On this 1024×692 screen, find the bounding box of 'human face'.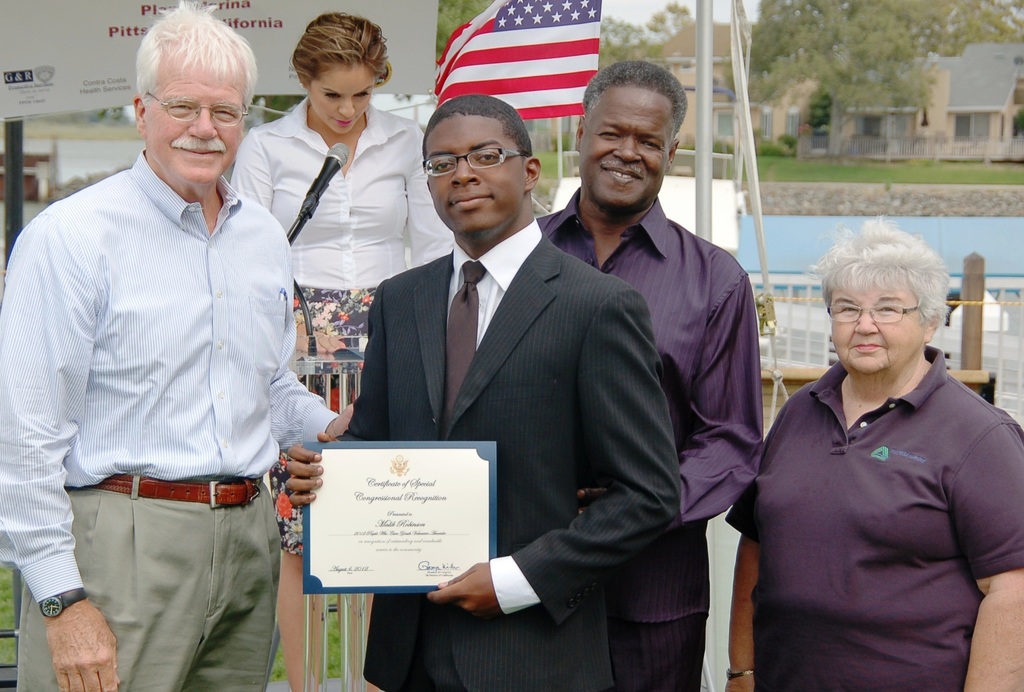
Bounding box: [x1=424, y1=116, x2=525, y2=231].
